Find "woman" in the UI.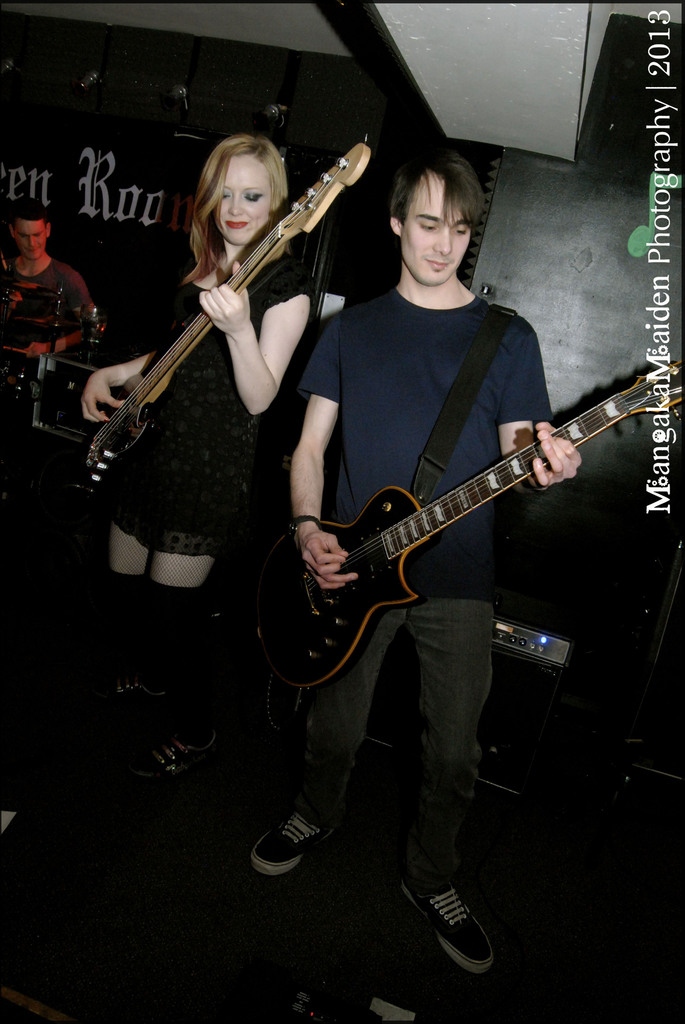
UI element at rect(86, 118, 310, 810).
